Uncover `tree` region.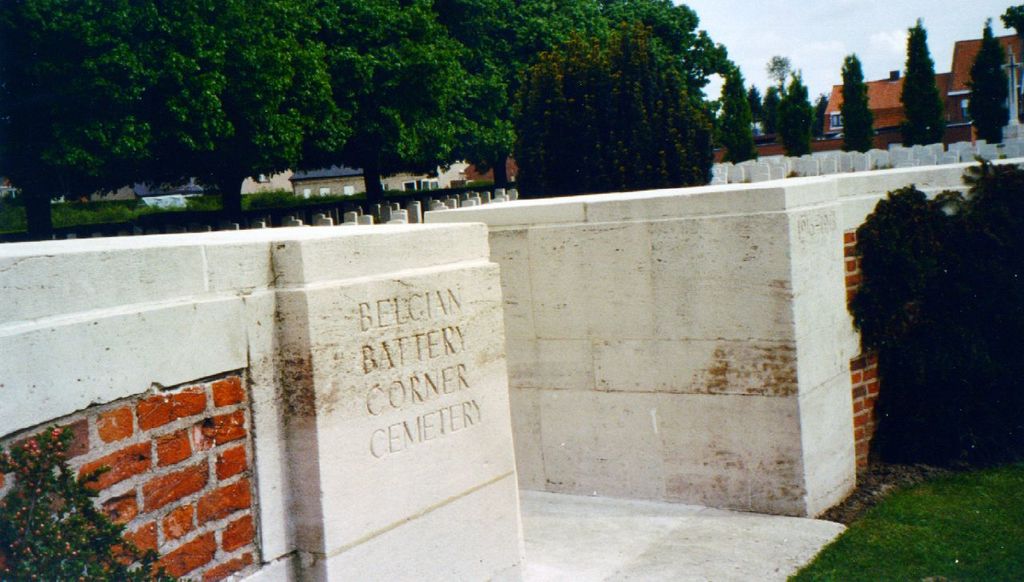
Uncovered: {"left": 251, "top": 0, "right": 504, "bottom": 213}.
